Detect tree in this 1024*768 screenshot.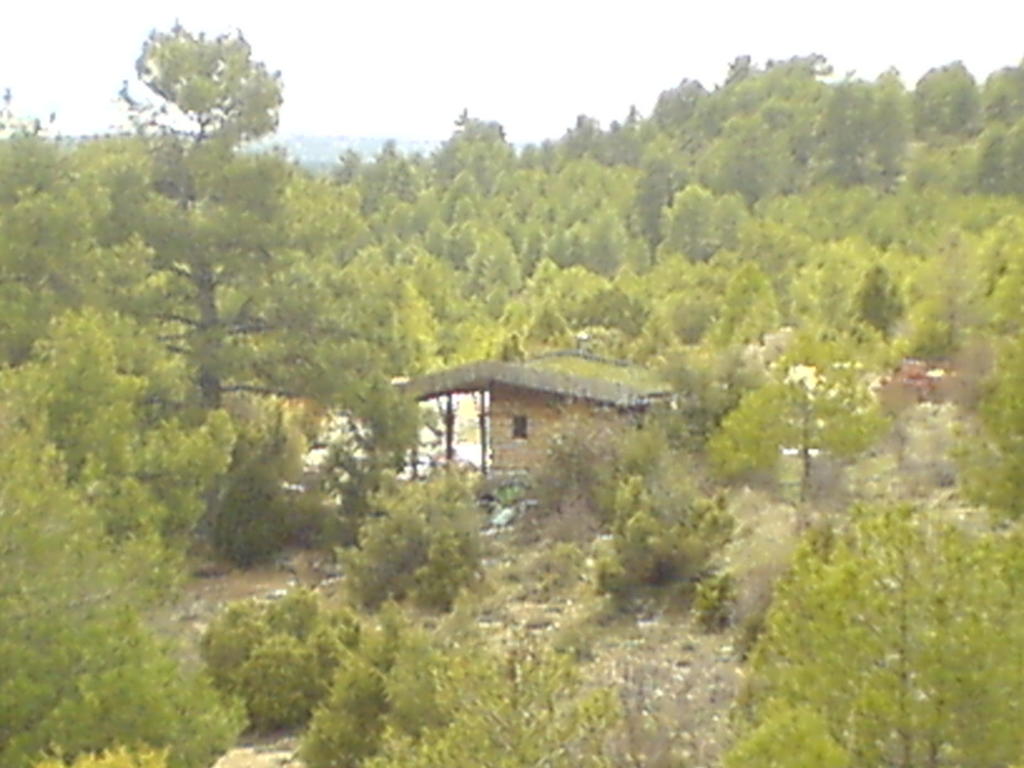
Detection: bbox=[397, 631, 623, 767].
